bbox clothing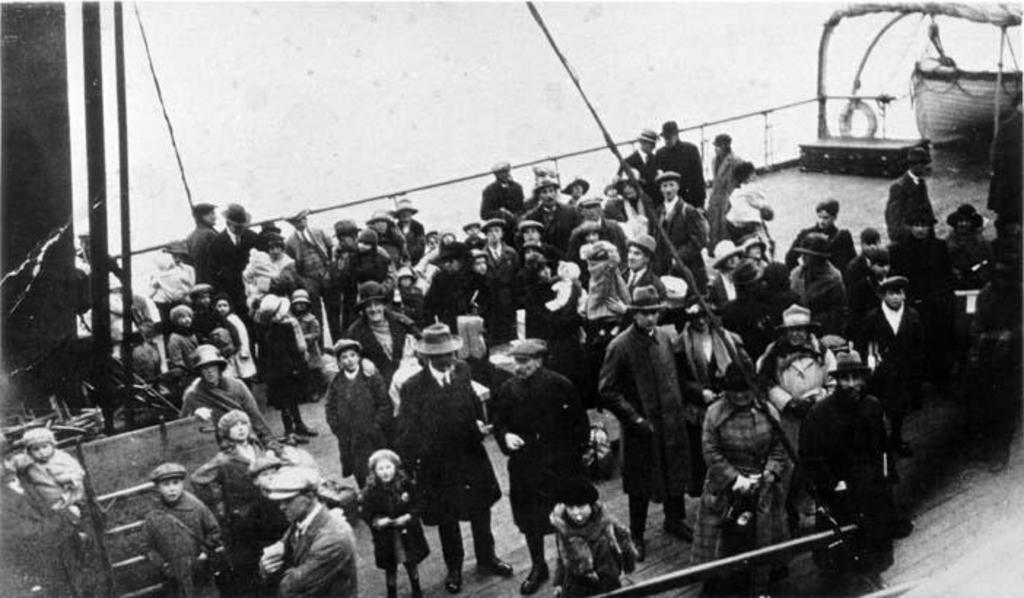
188, 429, 271, 595
